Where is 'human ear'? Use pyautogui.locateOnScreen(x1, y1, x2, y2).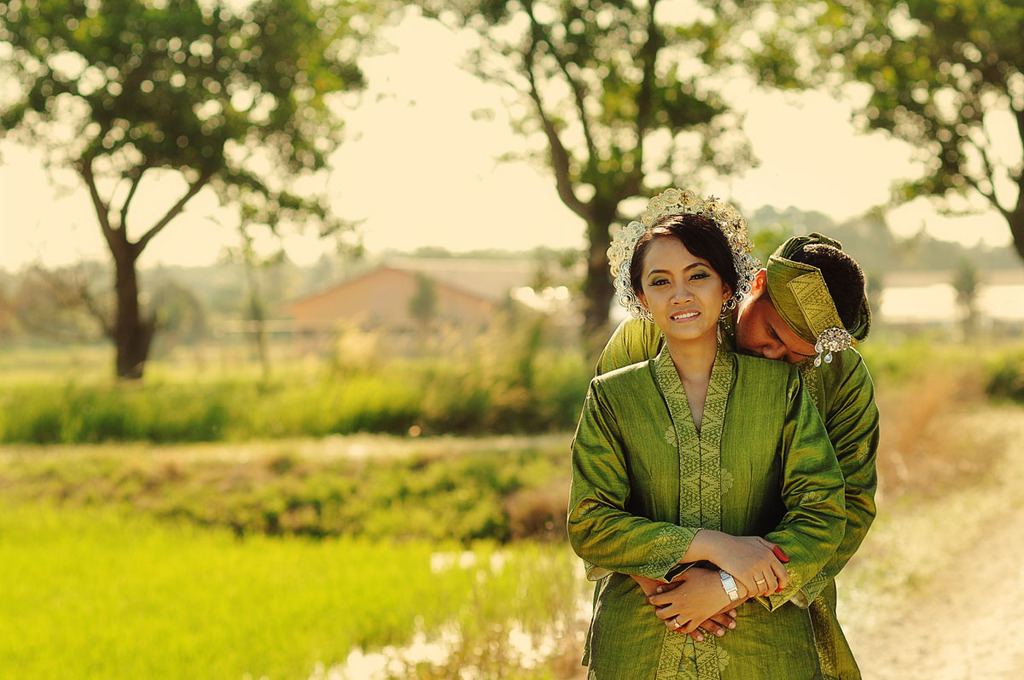
pyautogui.locateOnScreen(751, 270, 765, 293).
